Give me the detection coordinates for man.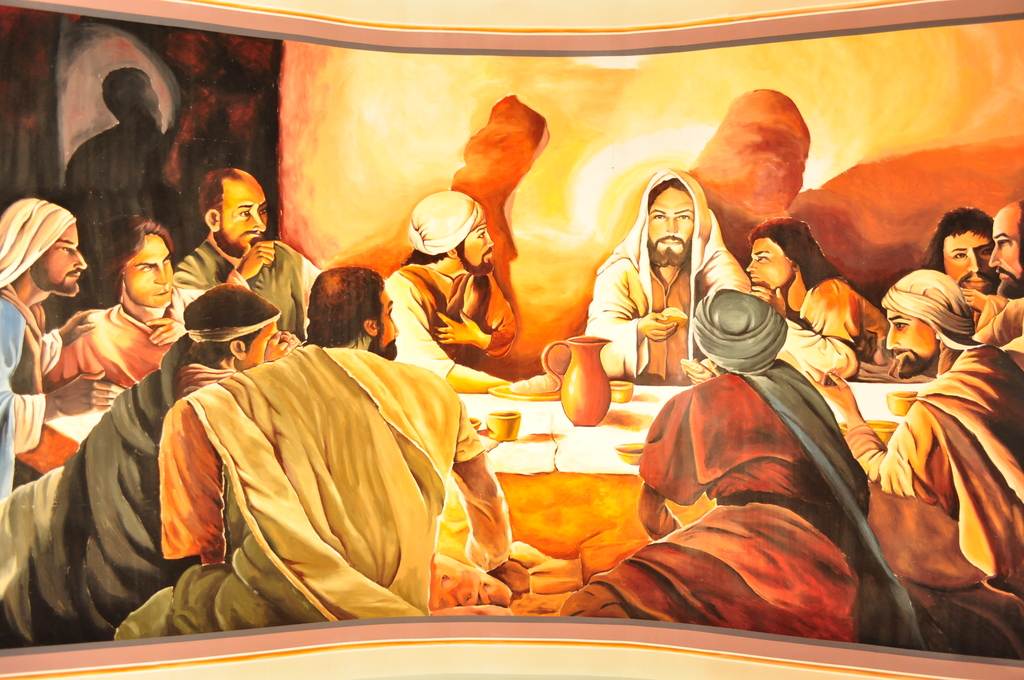
bbox(920, 204, 1003, 297).
